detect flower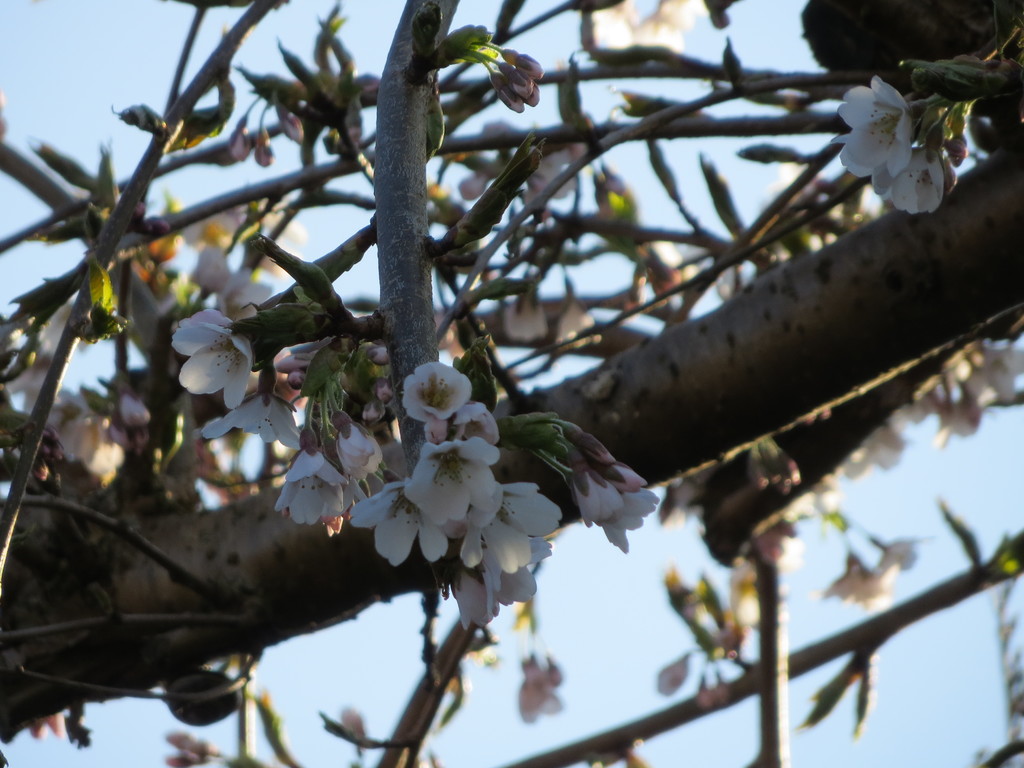
left=463, top=146, right=521, bottom=196
